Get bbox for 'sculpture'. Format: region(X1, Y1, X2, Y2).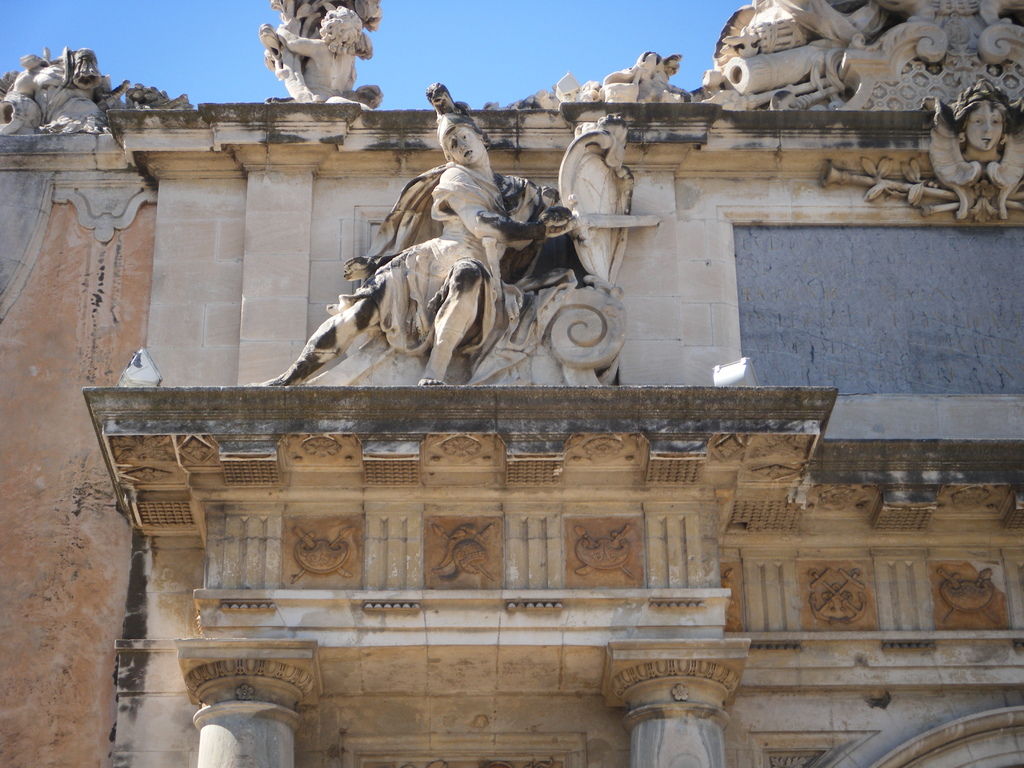
region(125, 77, 196, 113).
